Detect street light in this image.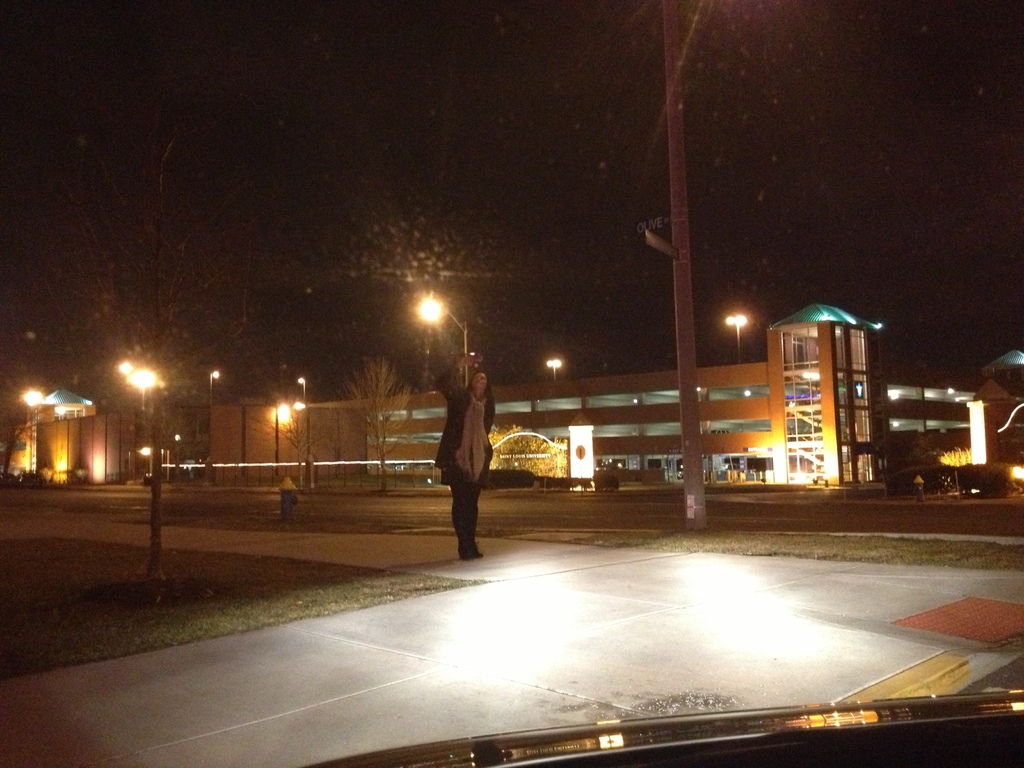
Detection: crop(543, 358, 563, 382).
